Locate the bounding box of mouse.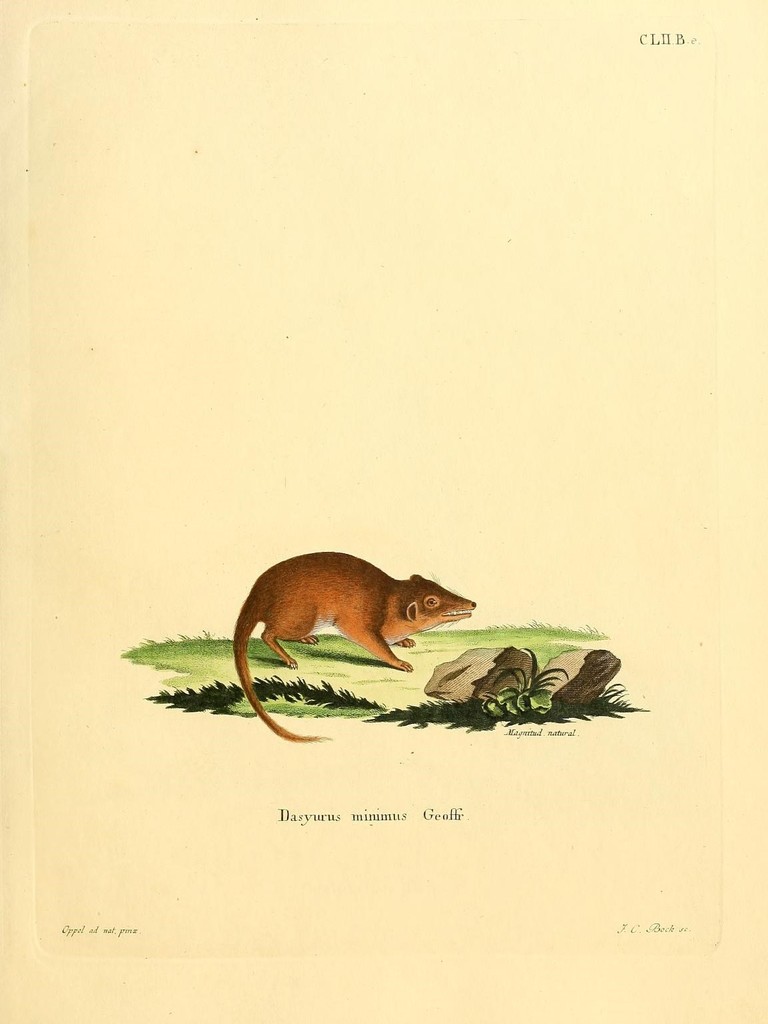
Bounding box: detection(230, 552, 472, 743).
